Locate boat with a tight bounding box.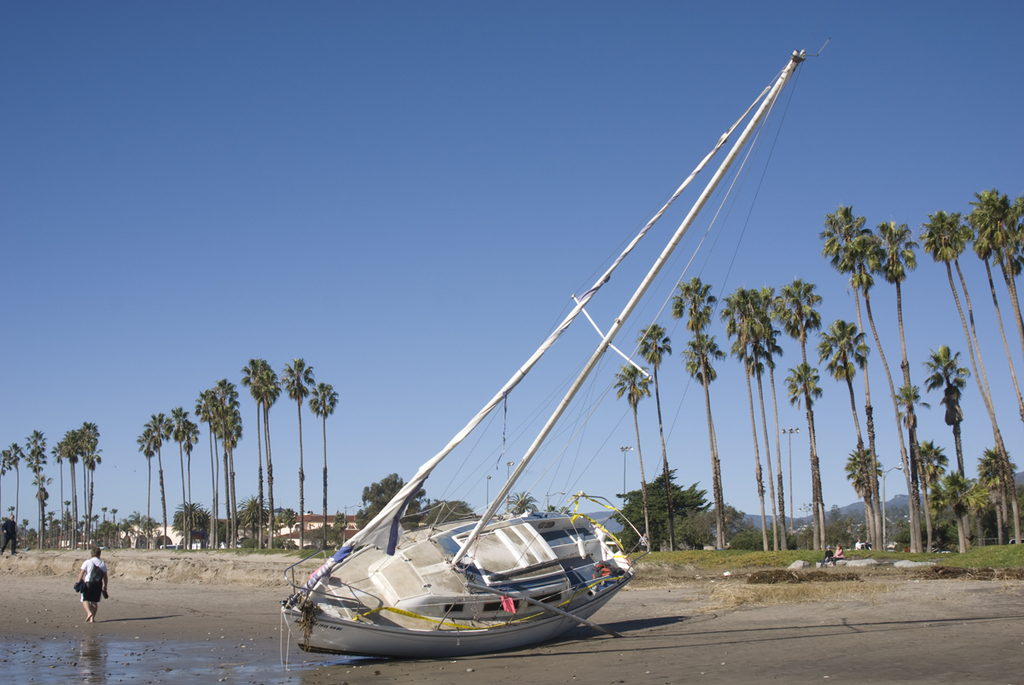
left=238, top=77, right=838, bottom=672.
